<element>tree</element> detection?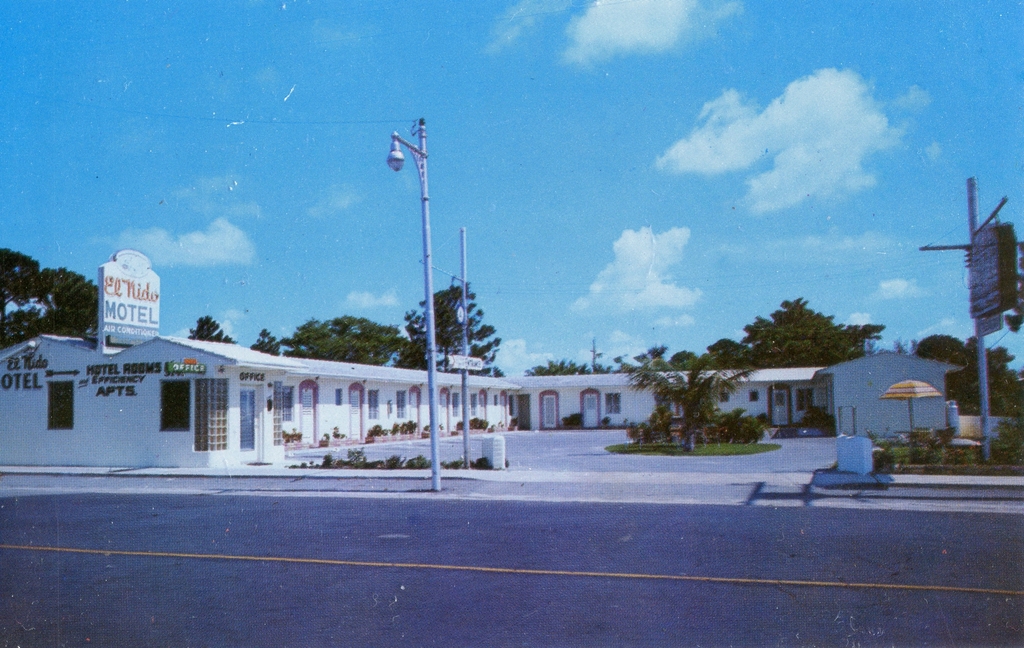
<region>766, 293, 871, 369</region>
